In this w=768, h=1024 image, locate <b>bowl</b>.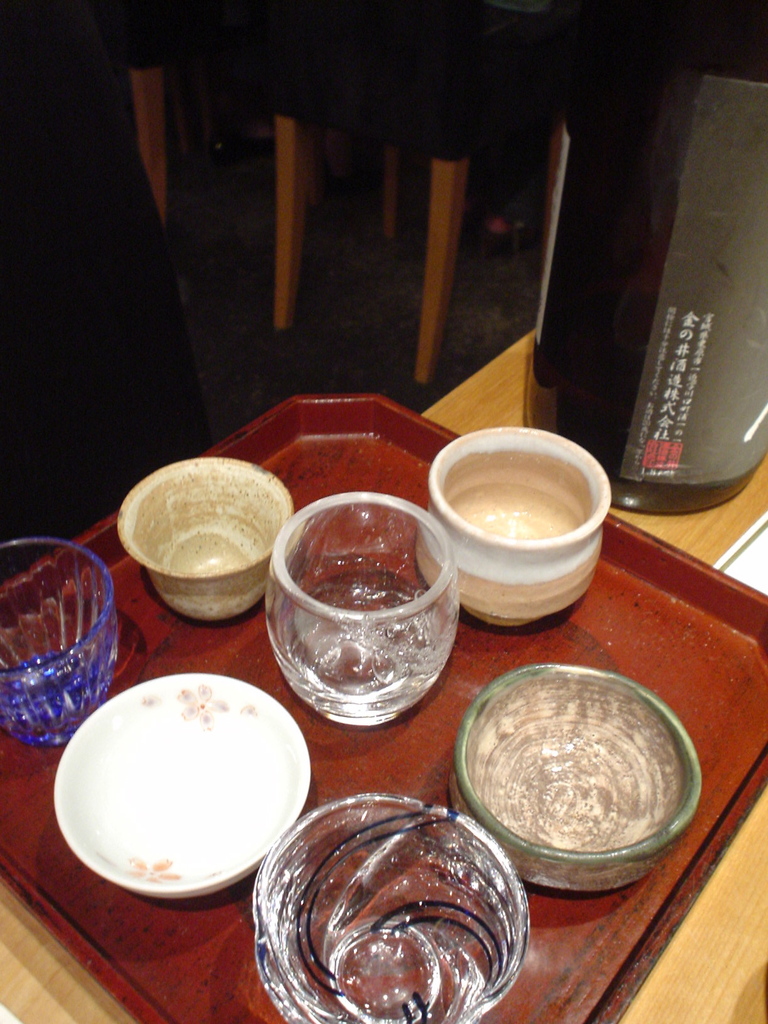
Bounding box: 114:456:289:617.
